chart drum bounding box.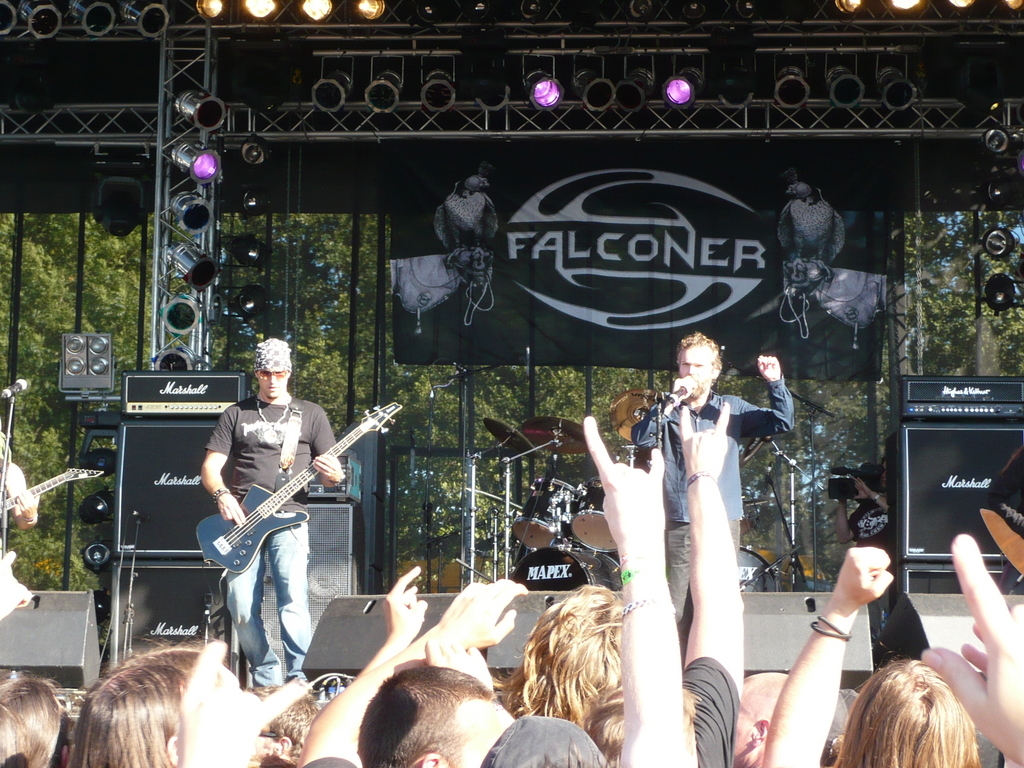
Charted: x1=571 y1=475 x2=619 y2=553.
